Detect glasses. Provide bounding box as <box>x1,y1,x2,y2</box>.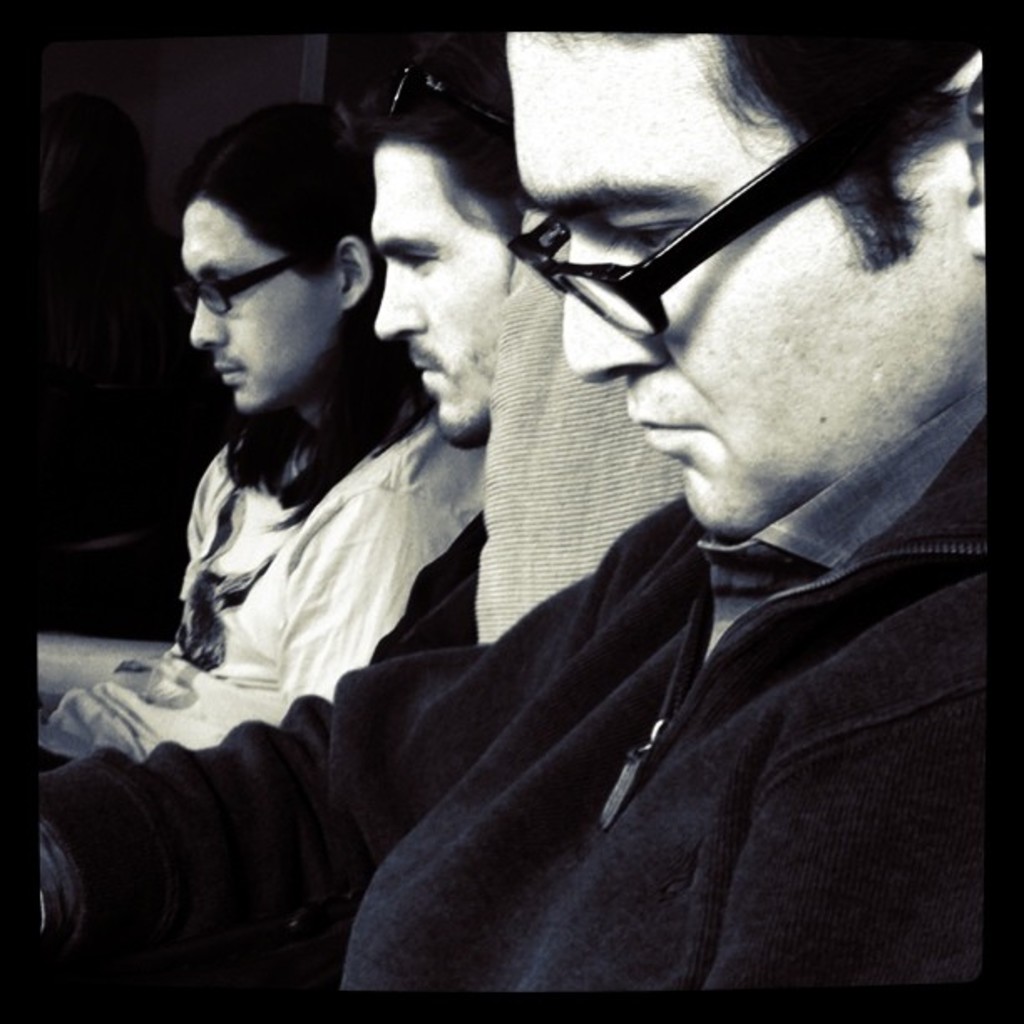
<box>455,114,929,343</box>.
